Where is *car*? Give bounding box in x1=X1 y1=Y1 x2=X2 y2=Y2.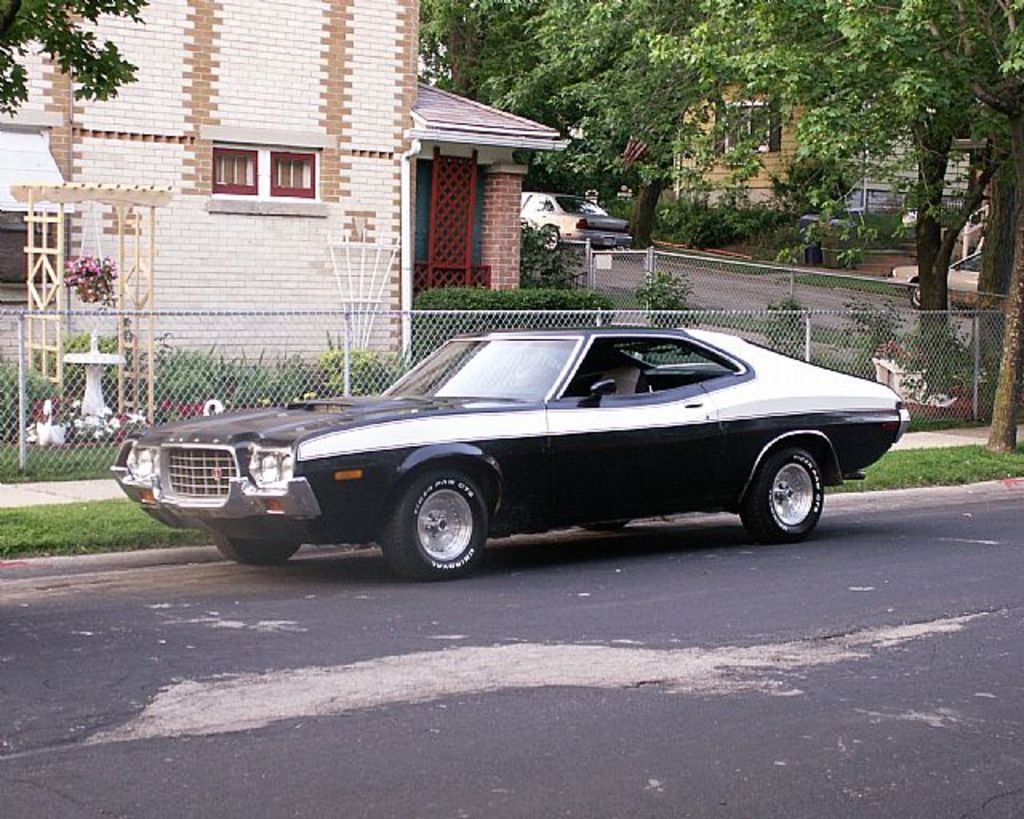
x1=106 y1=322 x2=912 y2=579.
